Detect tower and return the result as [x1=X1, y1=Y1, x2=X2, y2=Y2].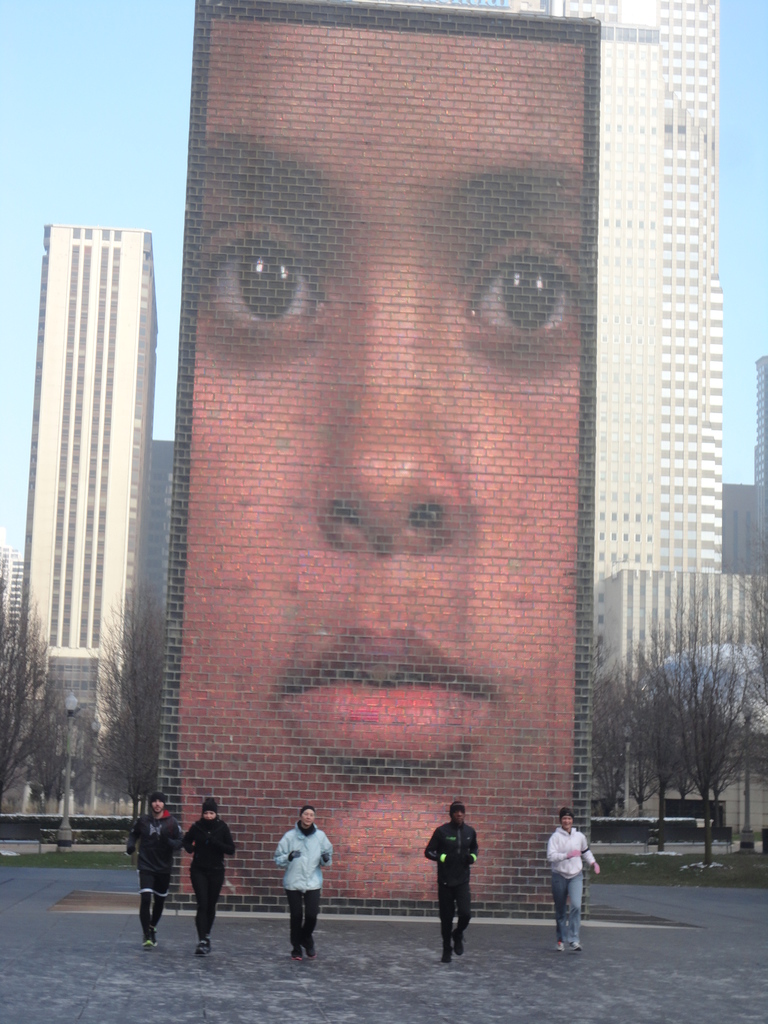
[x1=16, y1=152, x2=185, y2=796].
